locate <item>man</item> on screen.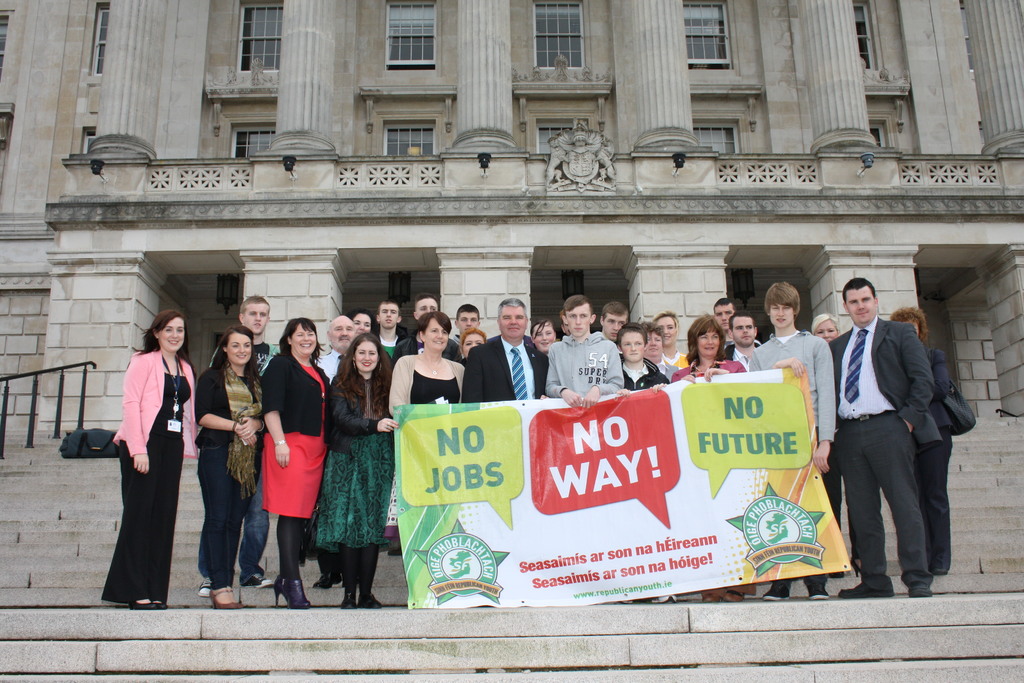
On screen at locate(536, 293, 627, 425).
